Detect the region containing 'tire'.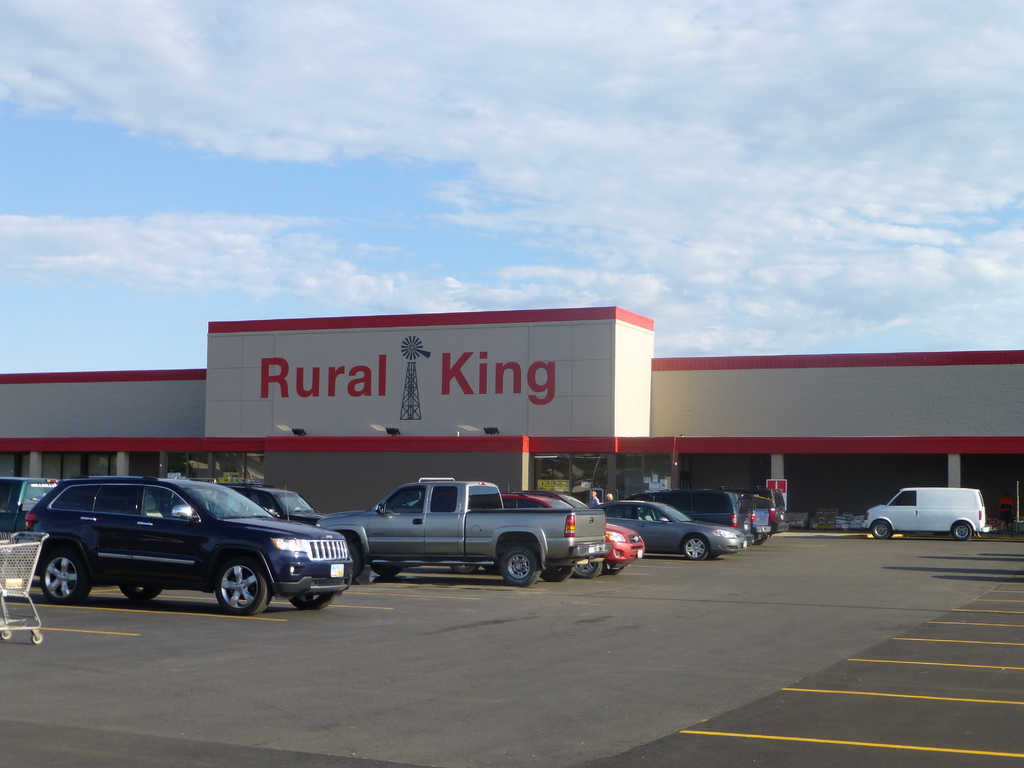
box(869, 516, 895, 540).
